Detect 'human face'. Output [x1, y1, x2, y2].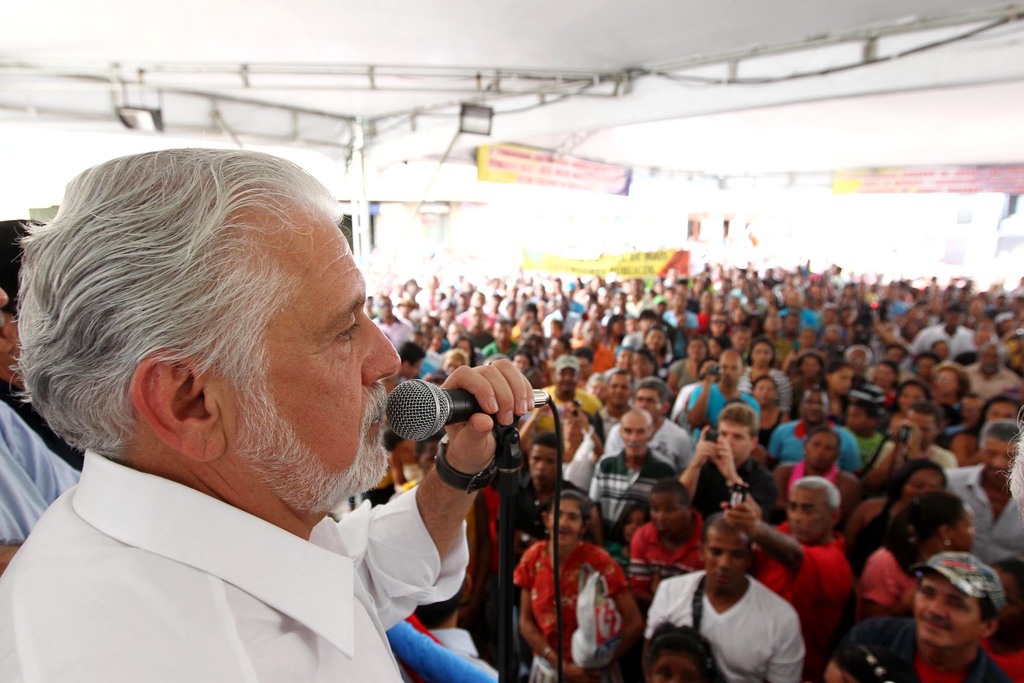
[934, 341, 947, 358].
